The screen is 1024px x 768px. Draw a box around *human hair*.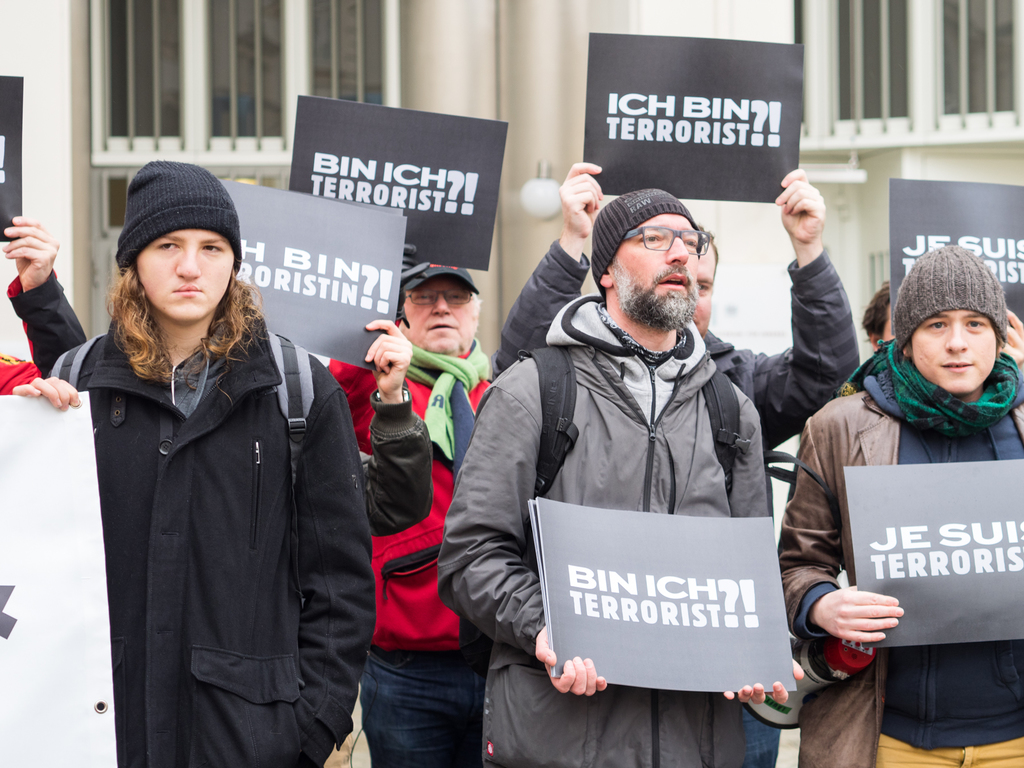
select_region(700, 224, 719, 277).
